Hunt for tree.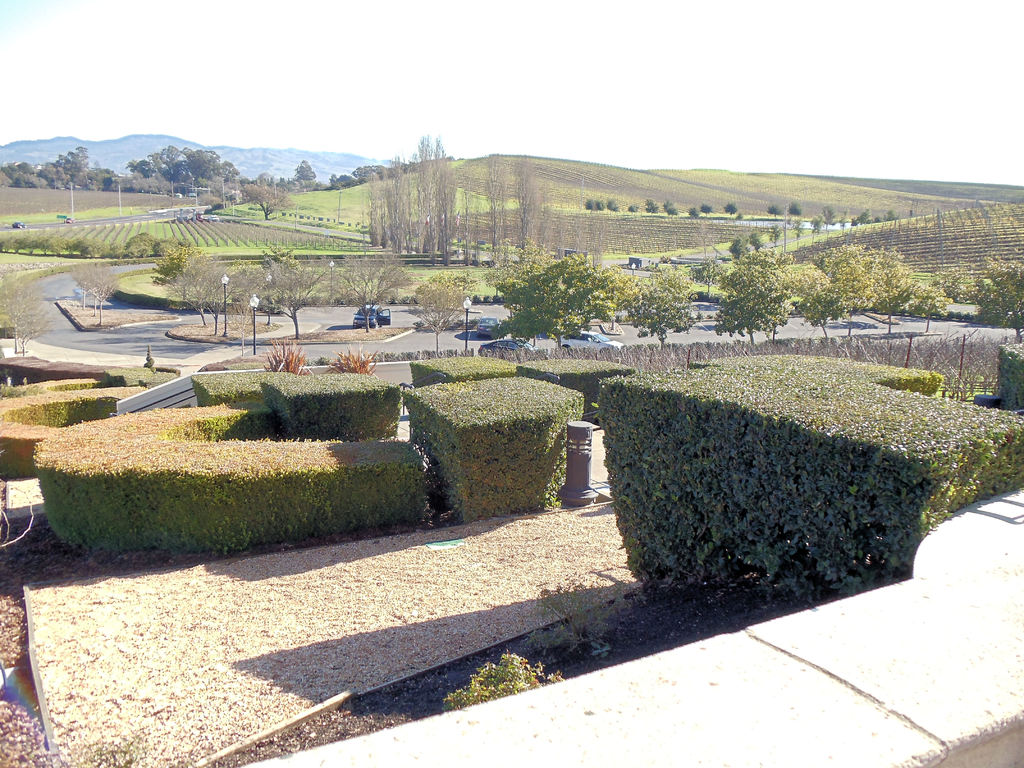
Hunted down at bbox=[790, 220, 804, 243].
